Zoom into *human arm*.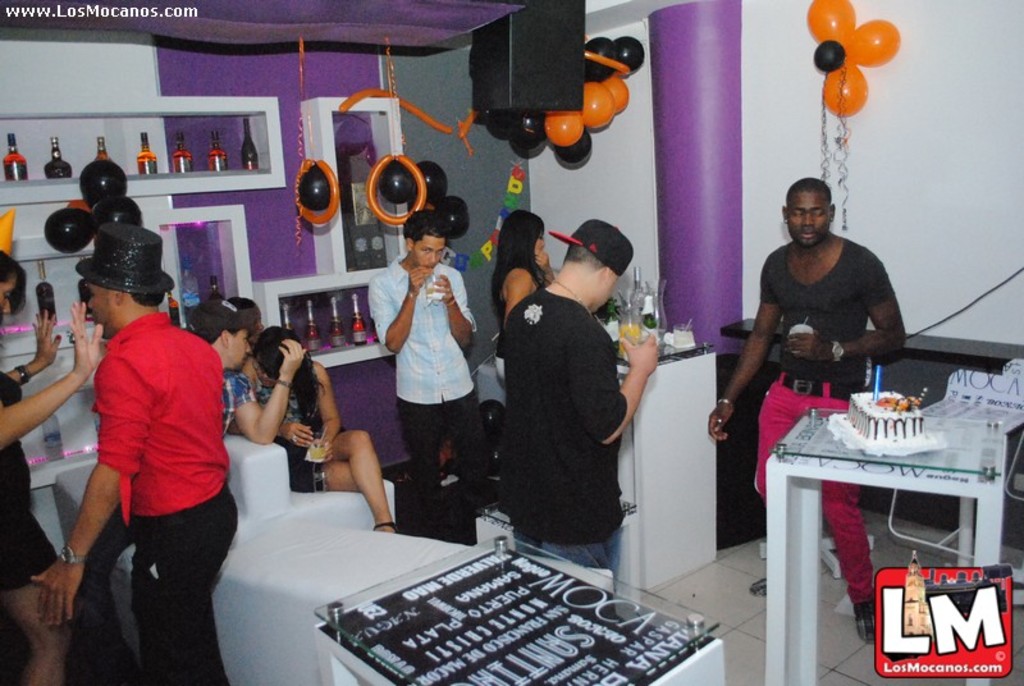
Zoom target: locate(788, 248, 906, 366).
